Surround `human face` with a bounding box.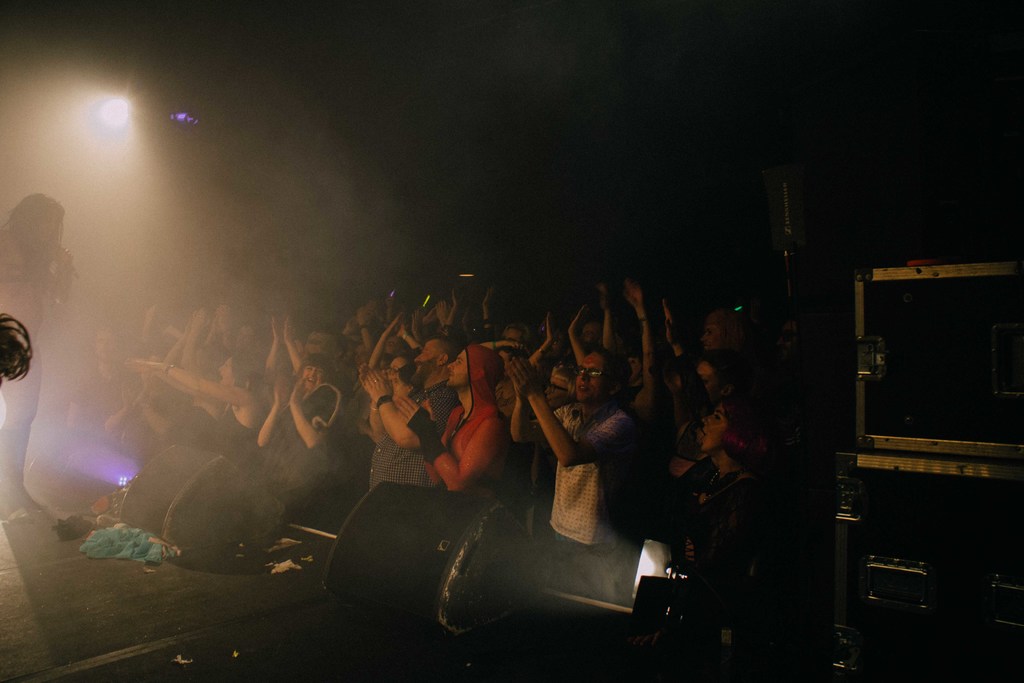
[774, 320, 794, 363].
